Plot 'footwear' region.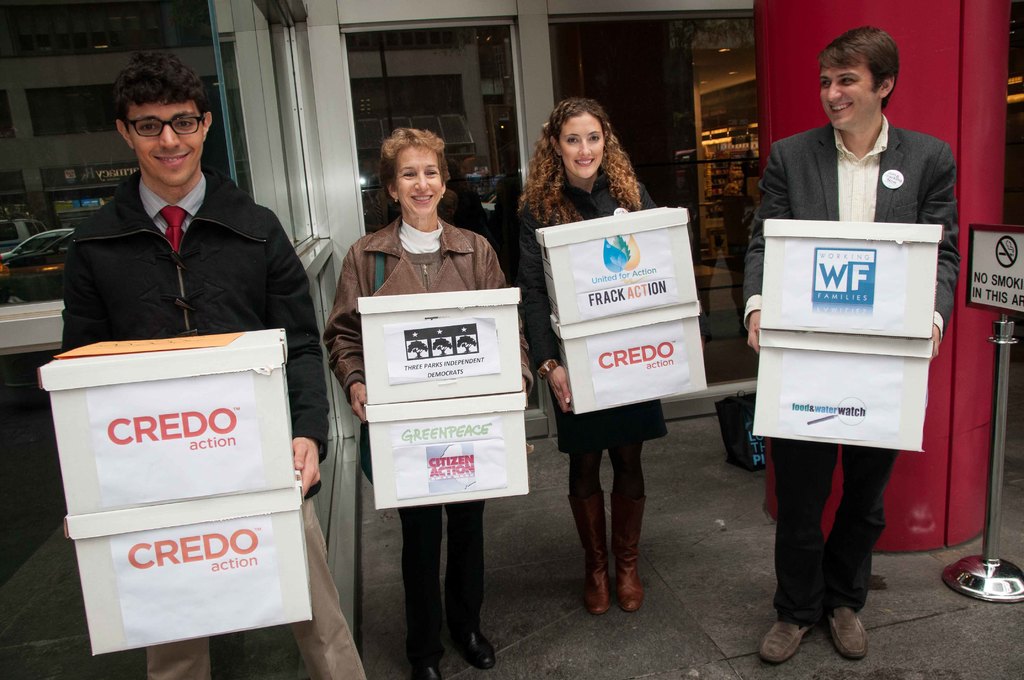
Plotted at 756/619/814/663.
